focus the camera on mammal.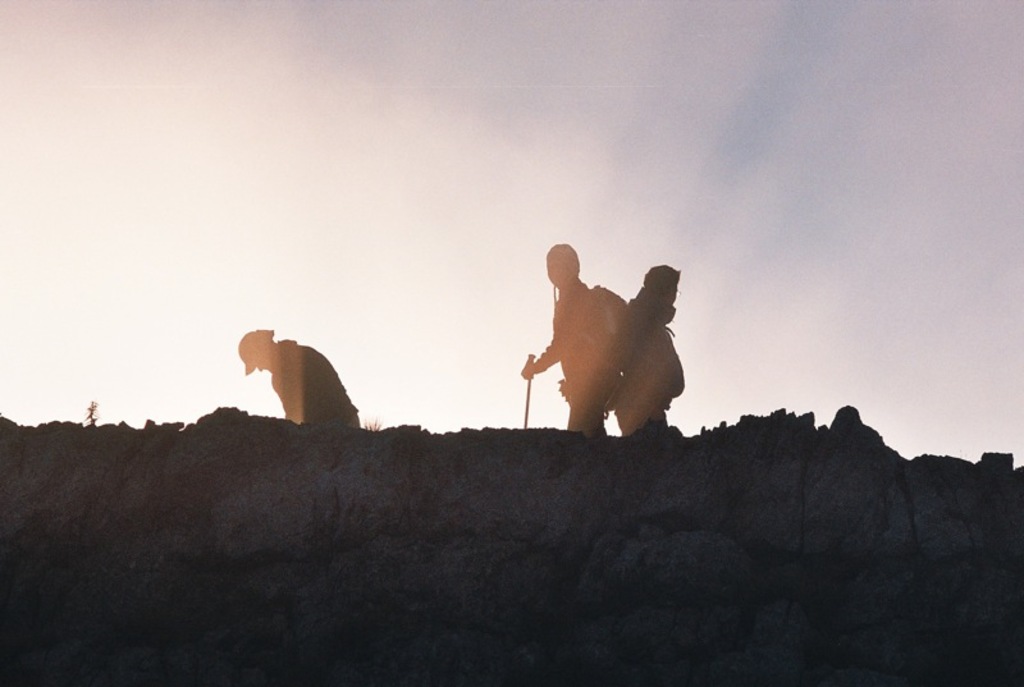
Focus region: [left=219, top=329, right=366, bottom=436].
